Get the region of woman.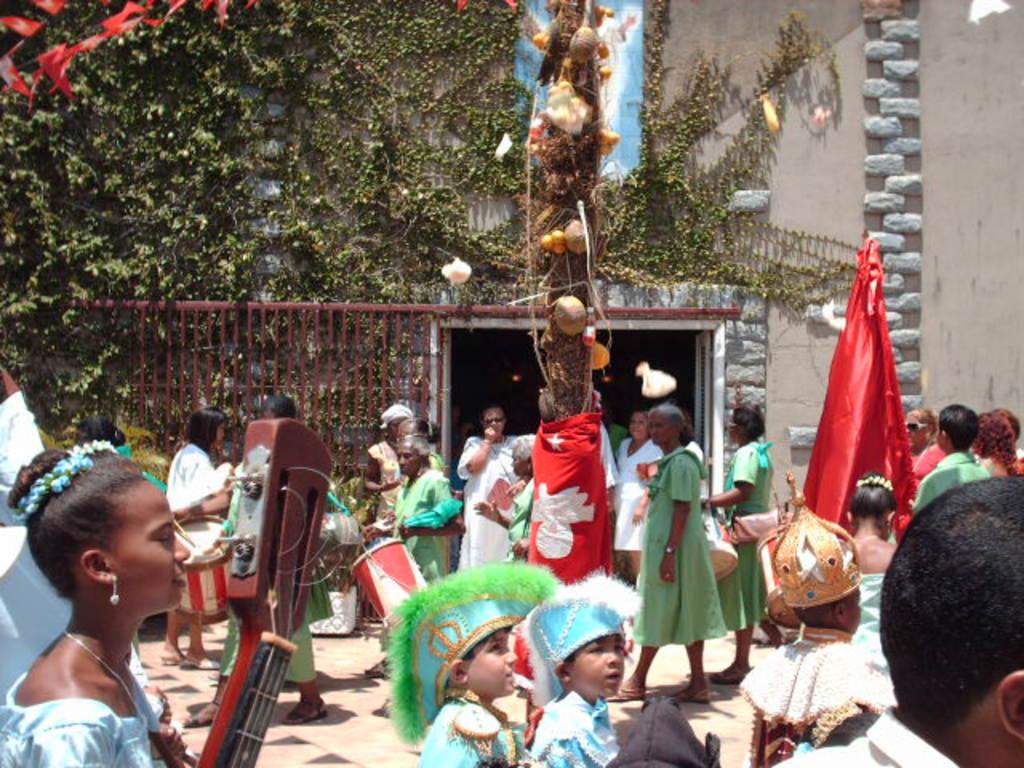
[left=165, top=408, right=238, bottom=667].
